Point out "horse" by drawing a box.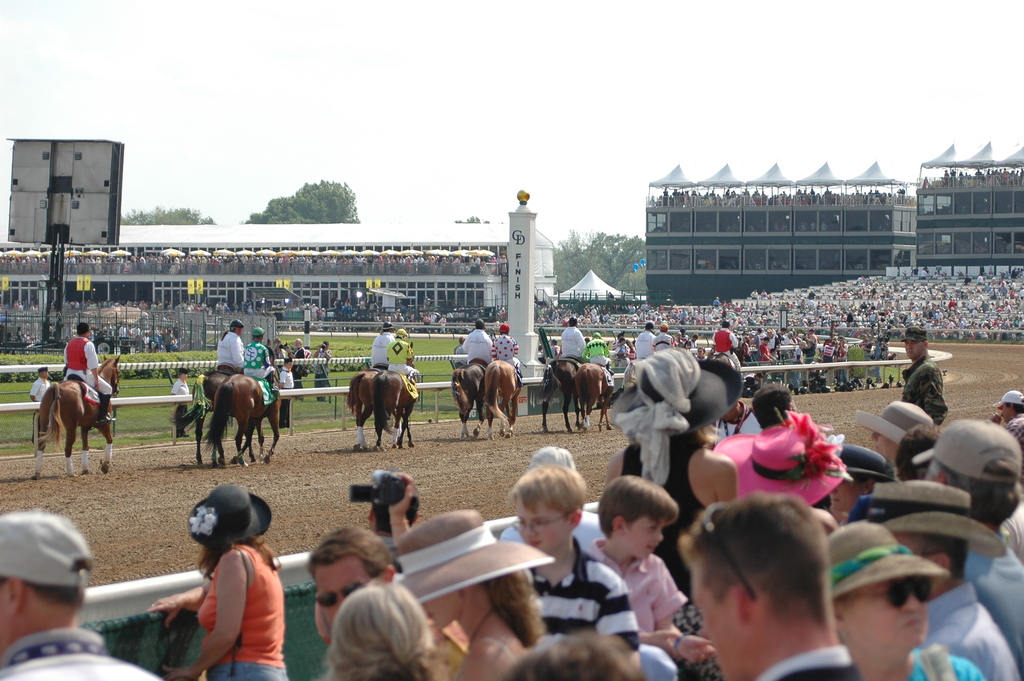
(450,364,490,441).
